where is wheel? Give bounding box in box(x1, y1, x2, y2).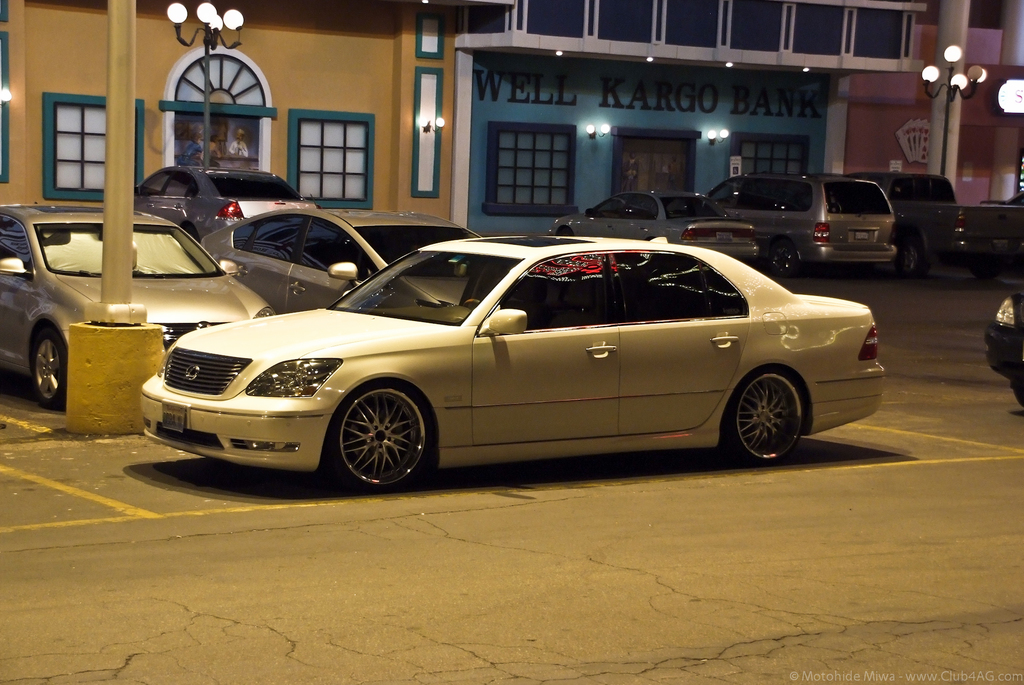
box(723, 367, 805, 467).
